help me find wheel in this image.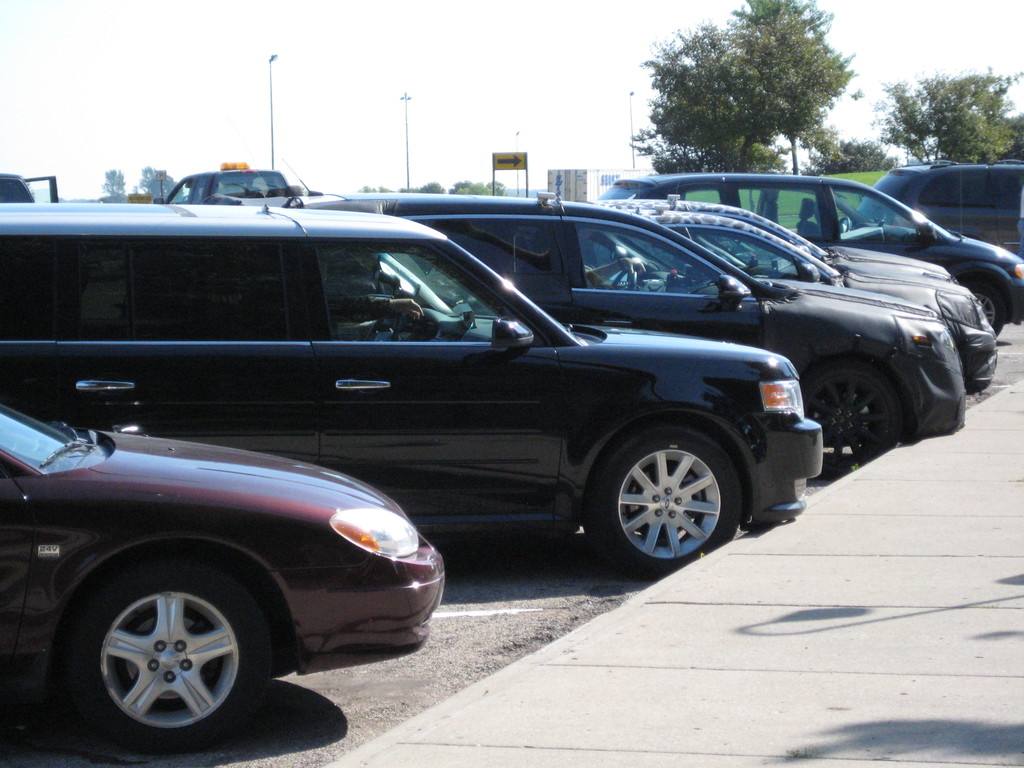
Found it: left=791, top=355, right=909, bottom=490.
